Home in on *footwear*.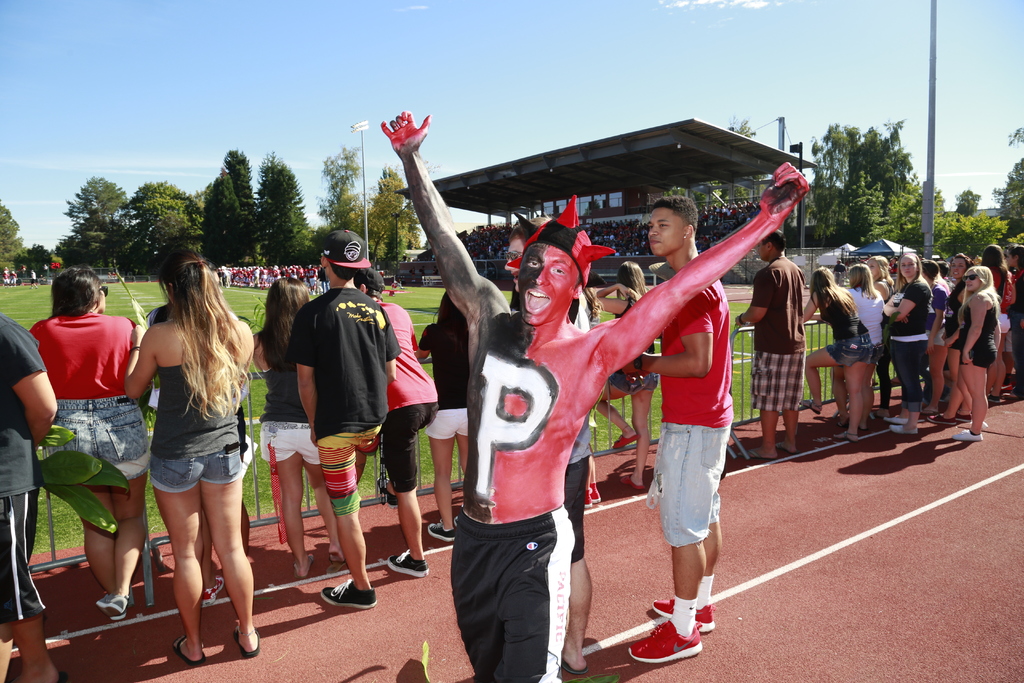
Homed in at region(593, 481, 602, 503).
